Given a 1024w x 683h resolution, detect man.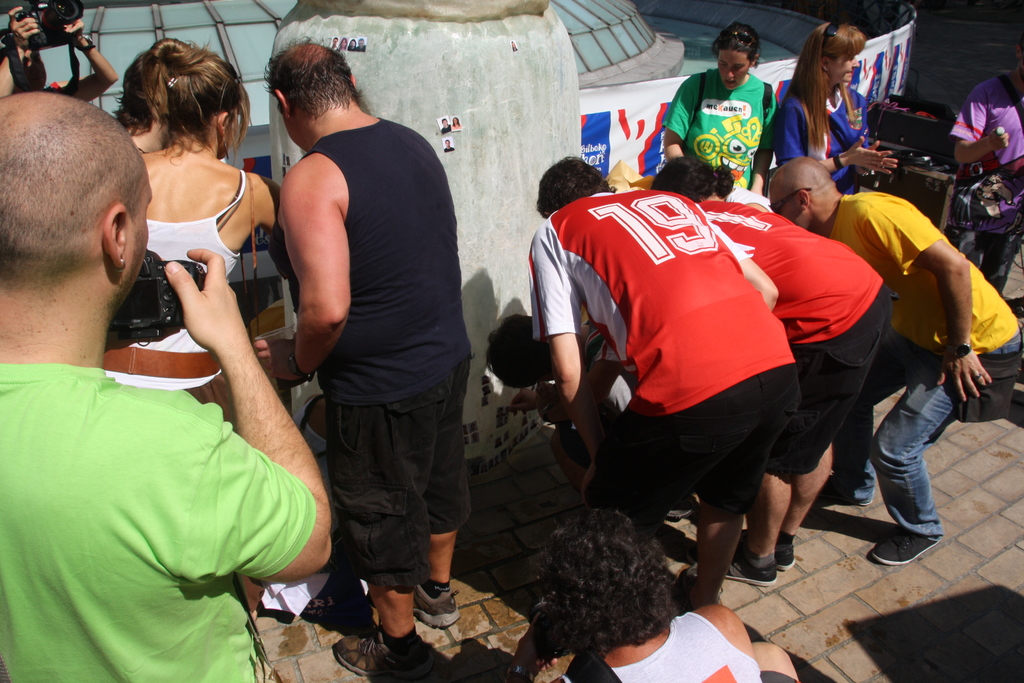
258:34:473:682.
